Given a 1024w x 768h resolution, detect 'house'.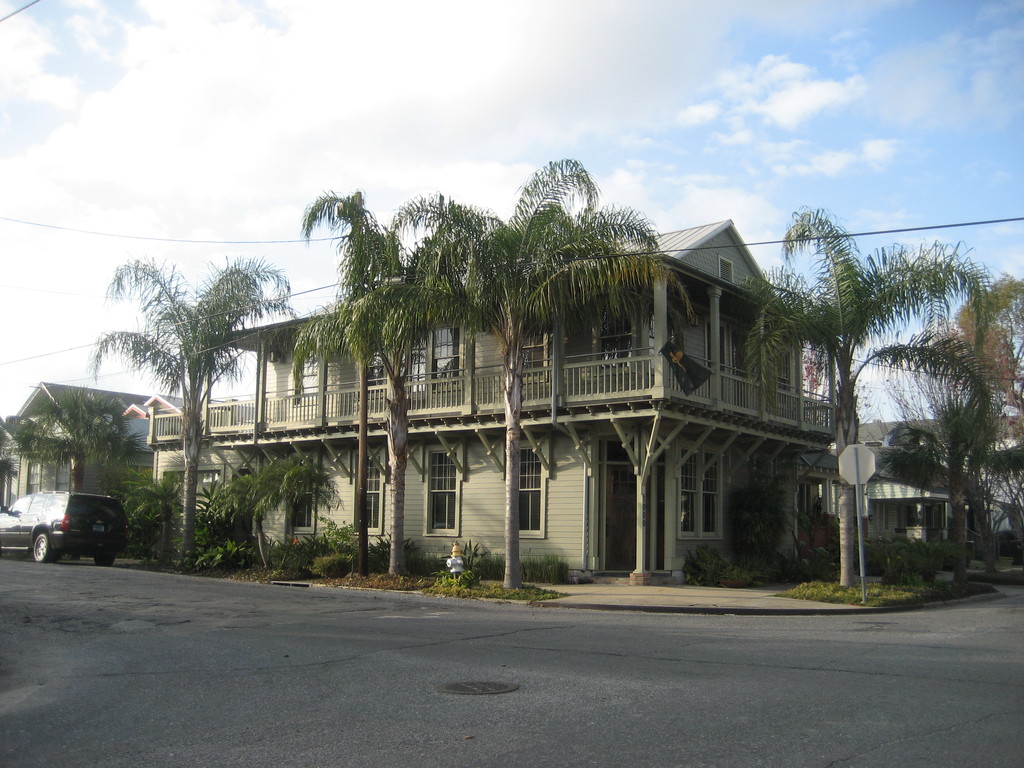
(148, 390, 285, 508).
